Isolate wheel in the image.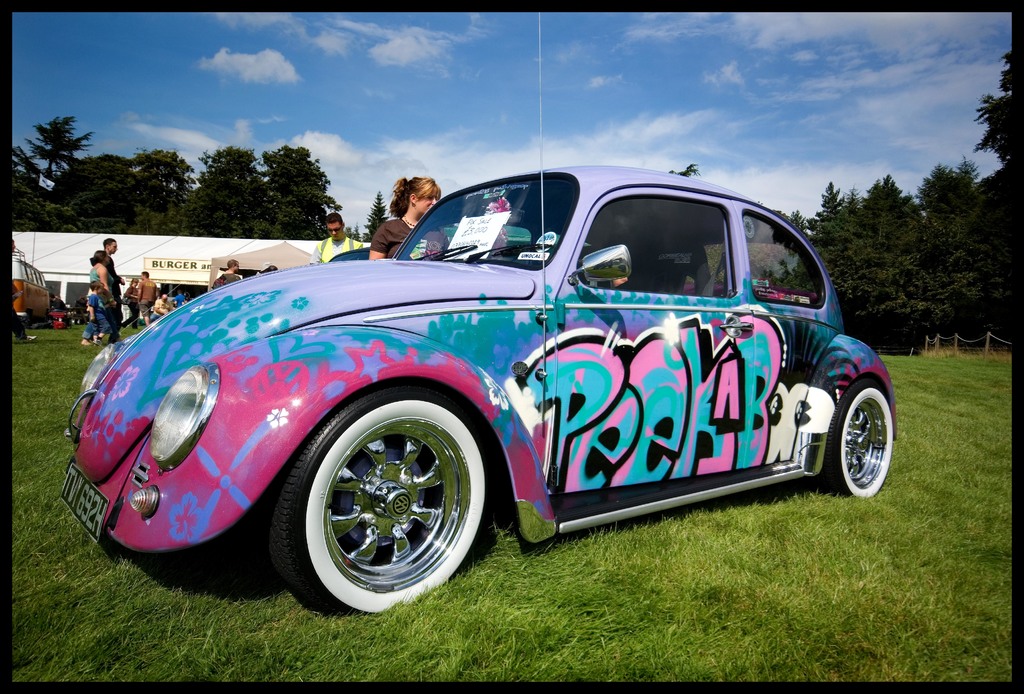
Isolated region: 295/389/475/613.
